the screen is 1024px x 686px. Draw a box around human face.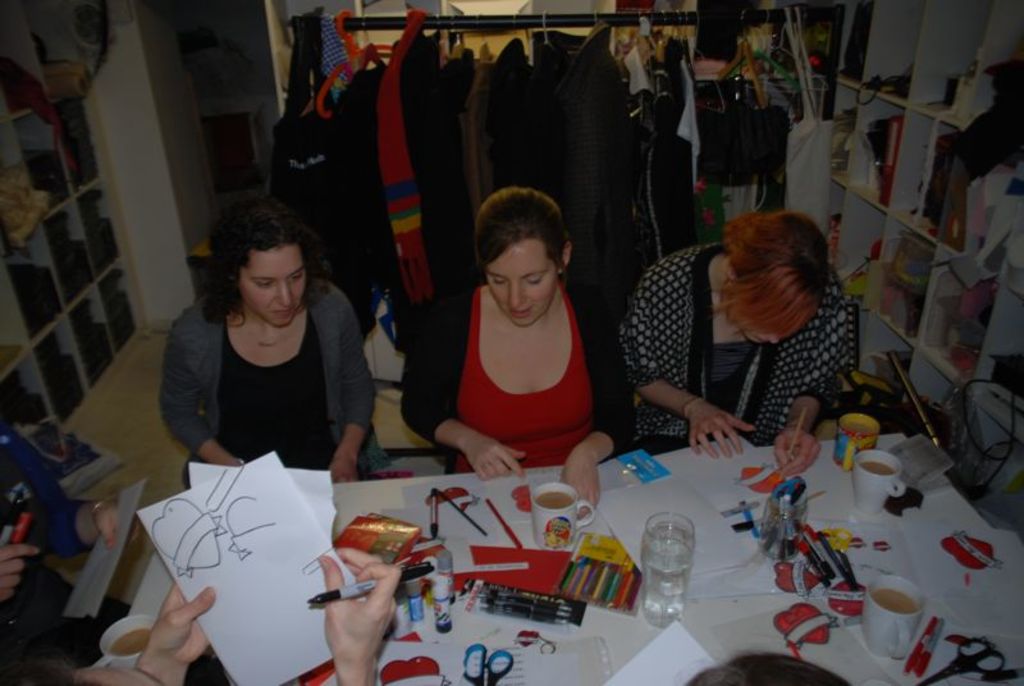
locate(485, 242, 554, 326).
